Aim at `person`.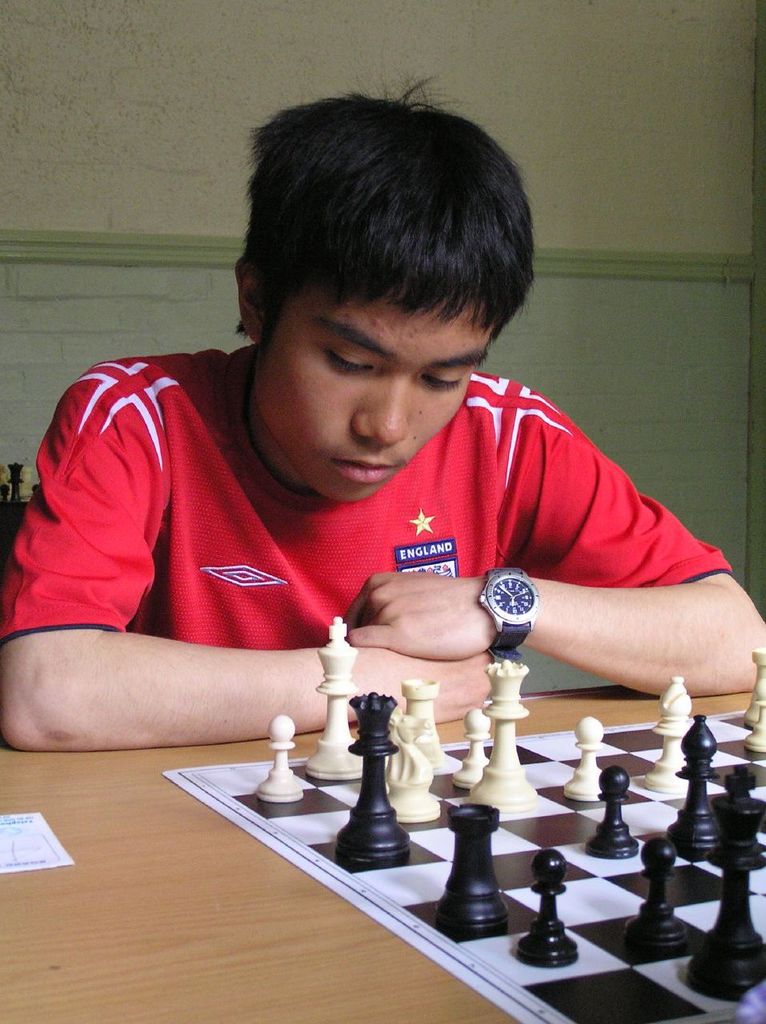
Aimed at (140,108,718,724).
